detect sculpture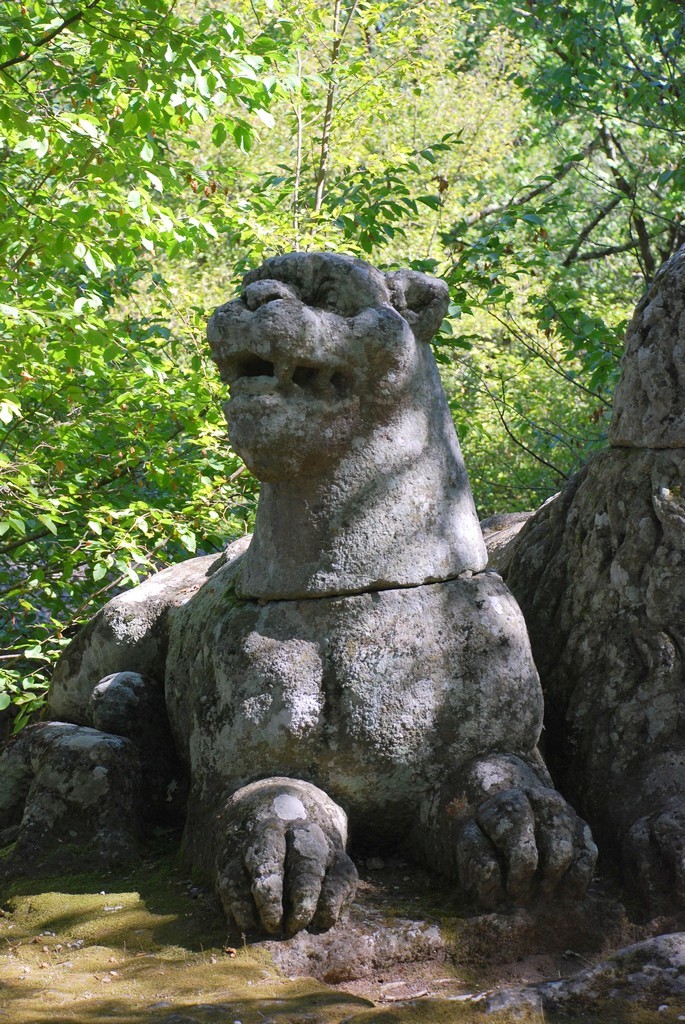
locate(35, 242, 583, 939)
